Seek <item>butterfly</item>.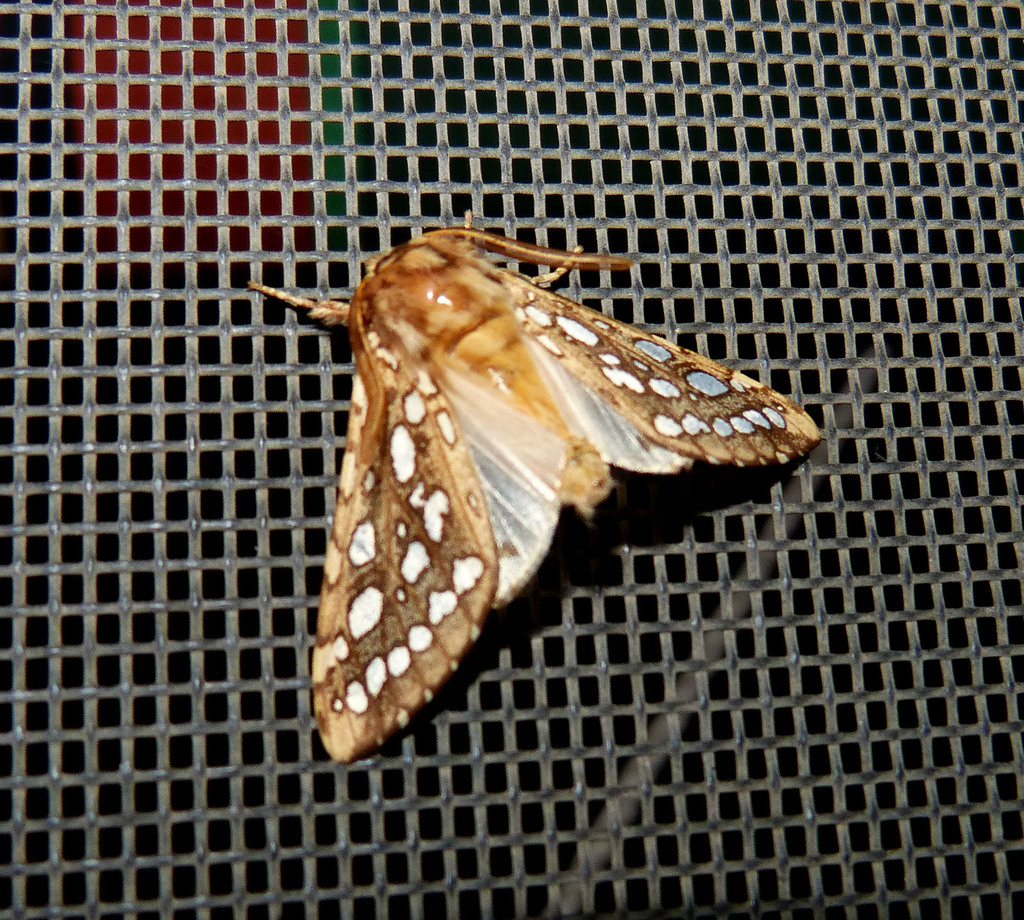
x1=259, y1=266, x2=841, y2=732.
